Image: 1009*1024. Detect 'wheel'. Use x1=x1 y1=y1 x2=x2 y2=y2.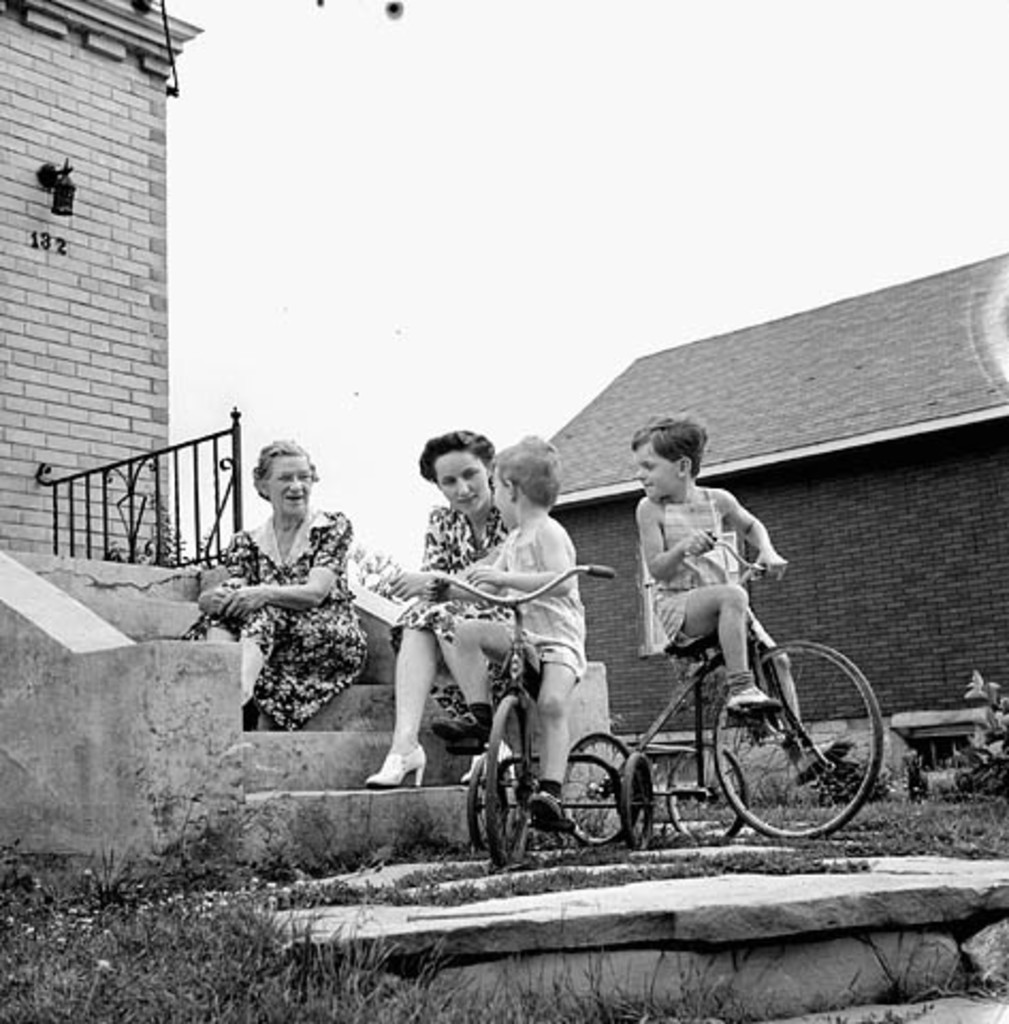
x1=531 y1=789 x2=570 y2=838.
